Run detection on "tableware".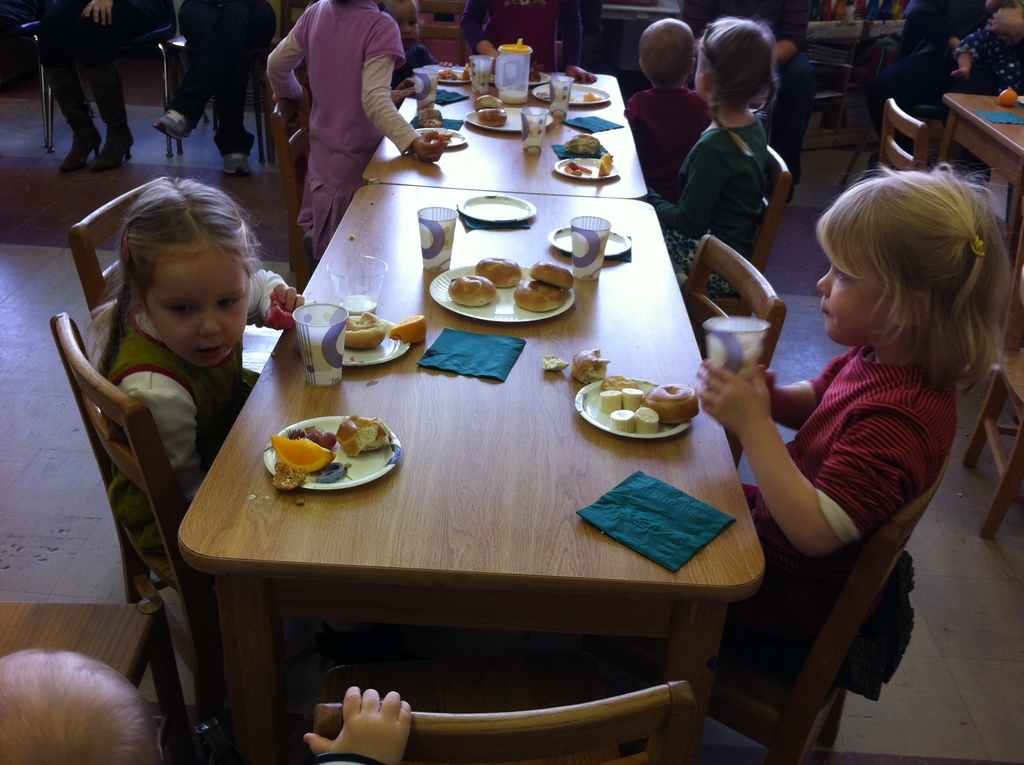
Result: locate(416, 122, 467, 149).
